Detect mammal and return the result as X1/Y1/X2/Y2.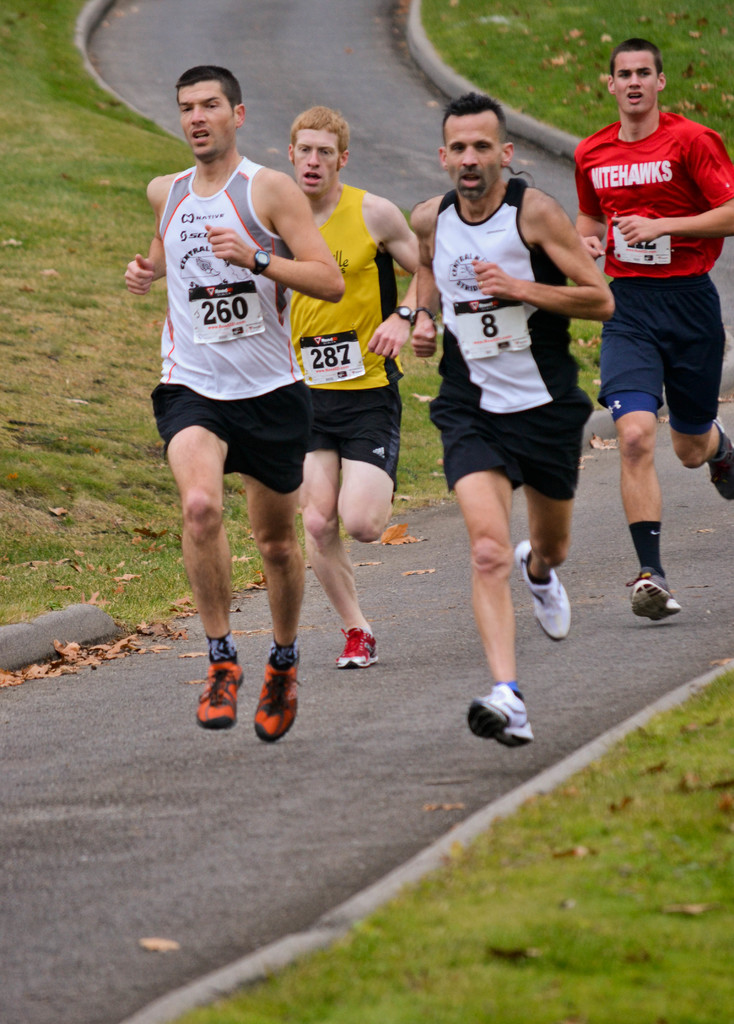
412/94/616/746.
